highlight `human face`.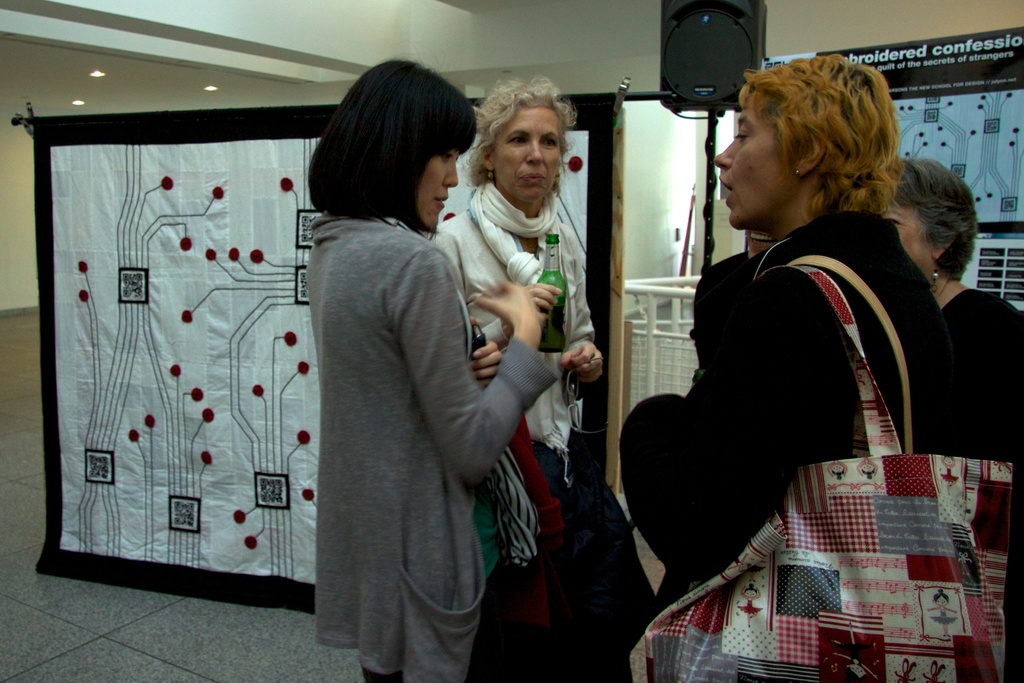
Highlighted region: {"left": 419, "top": 150, "right": 451, "bottom": 224}.
